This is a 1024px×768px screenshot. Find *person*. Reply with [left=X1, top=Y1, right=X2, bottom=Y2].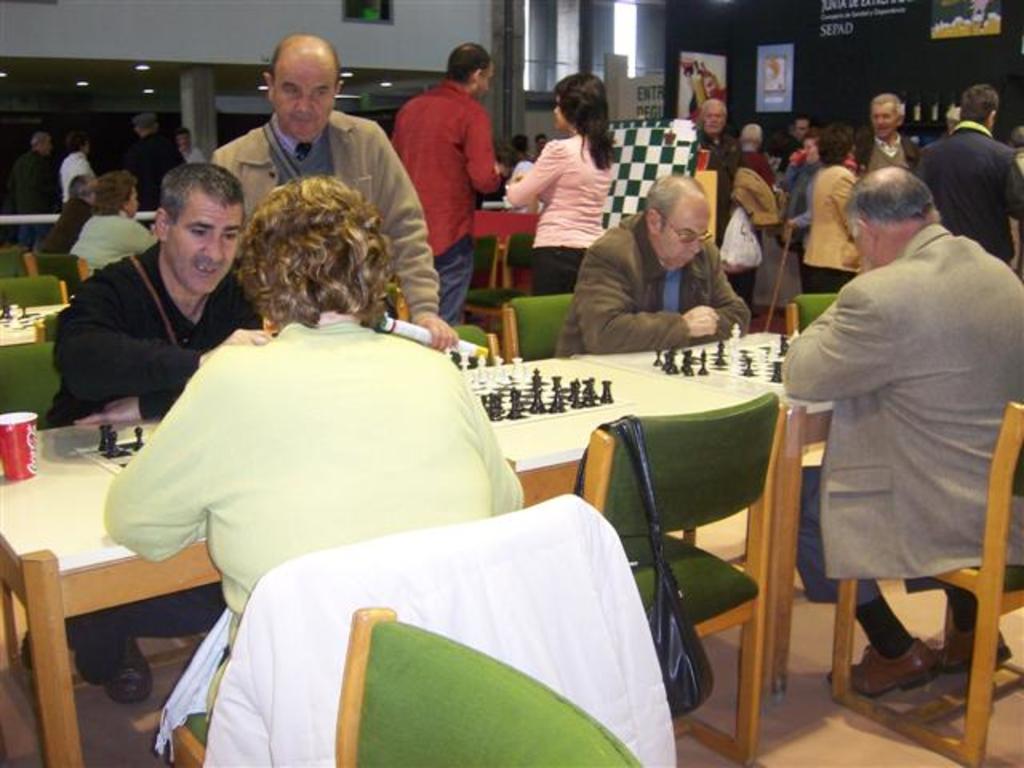
[left=125, top=114, right=178, bottom=197].
